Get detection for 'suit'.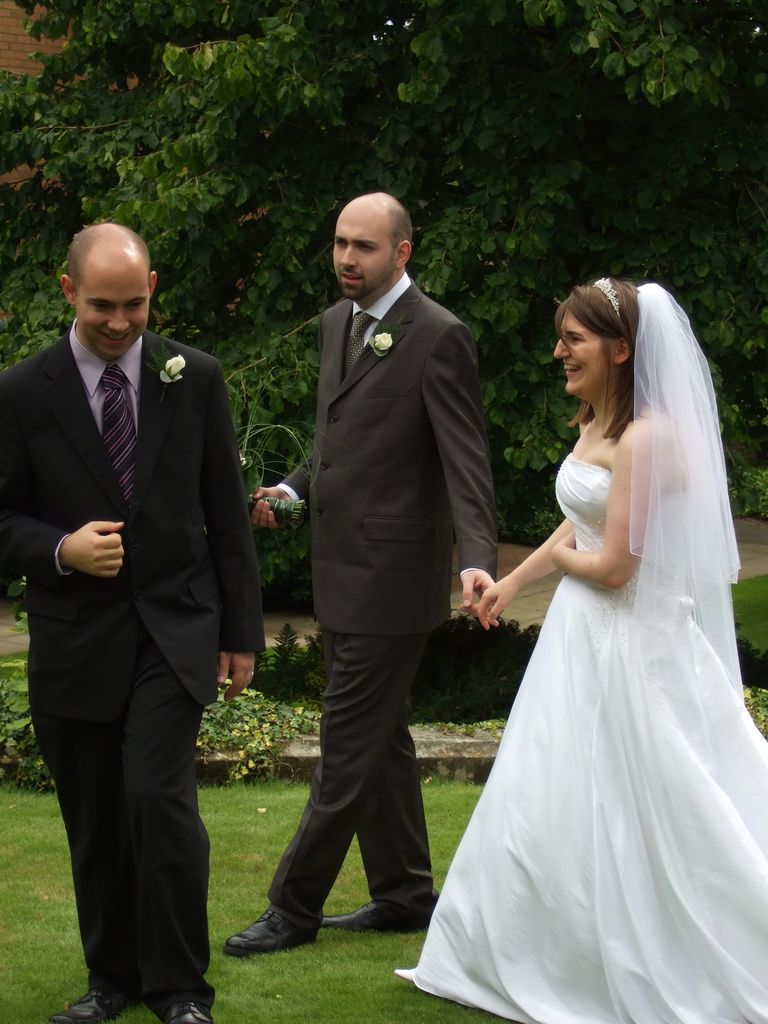
Detection: {"left": 30, "top": 201, "right": 243, "bottom": 1023}.
